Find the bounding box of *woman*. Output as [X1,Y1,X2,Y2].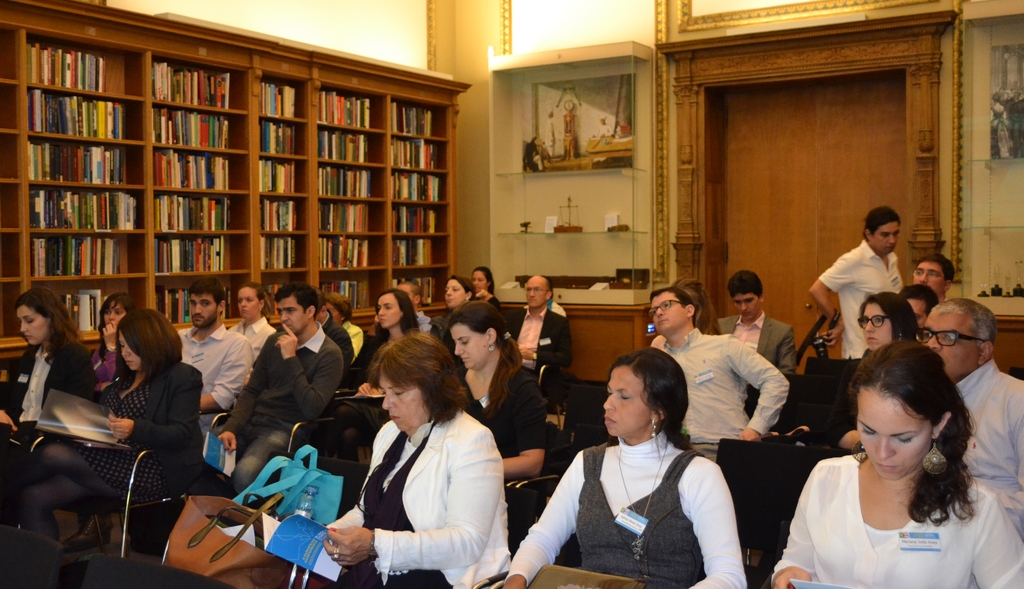
[824,290,924,453].
